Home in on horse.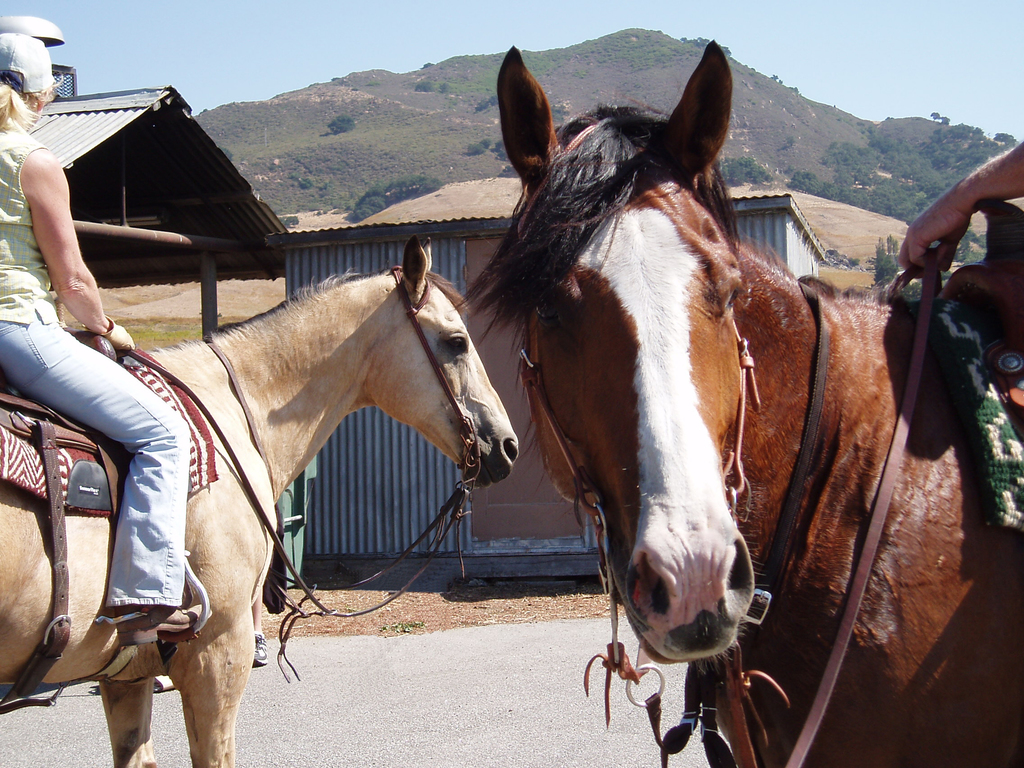
Homed in at [458, 35, 1023, 767].
